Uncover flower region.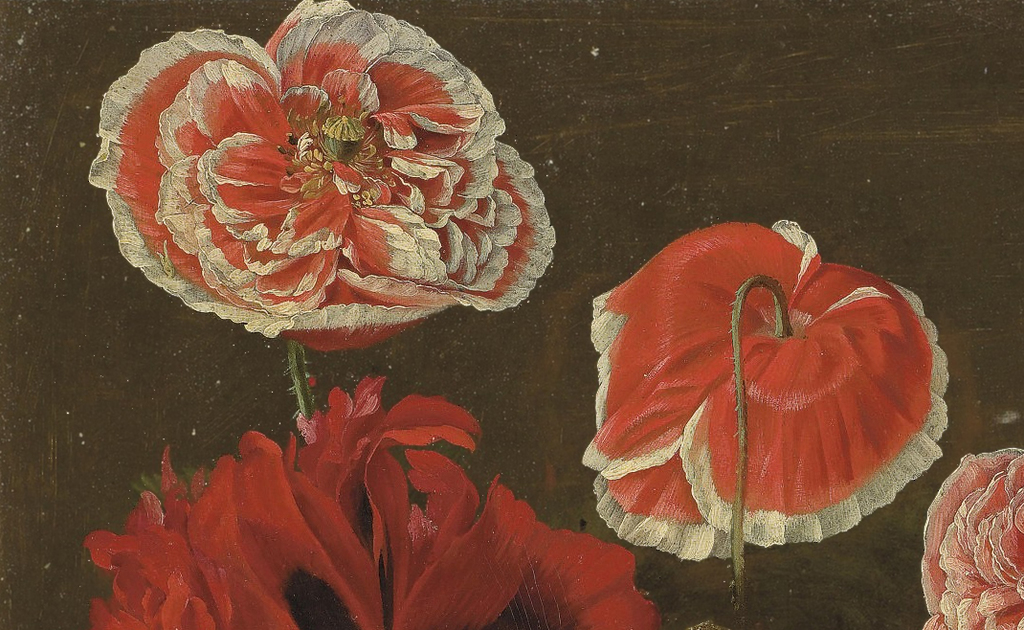
Uncovered: select_region(87, 374, 663, 629).
